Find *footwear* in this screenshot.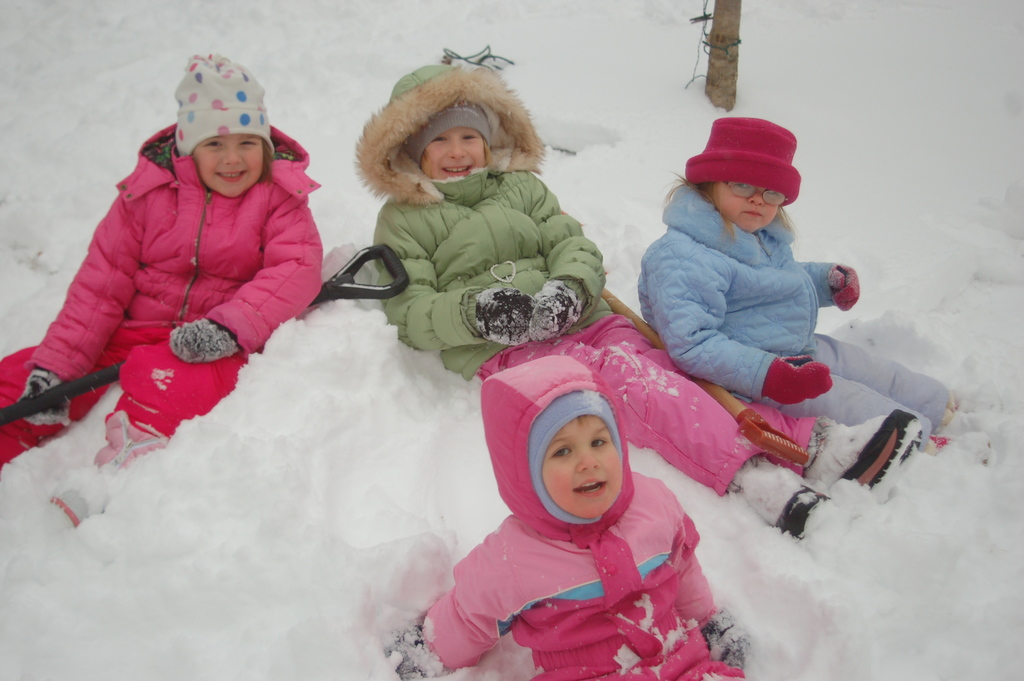
The bounding box for *footwear* is 796/422/922/480.
